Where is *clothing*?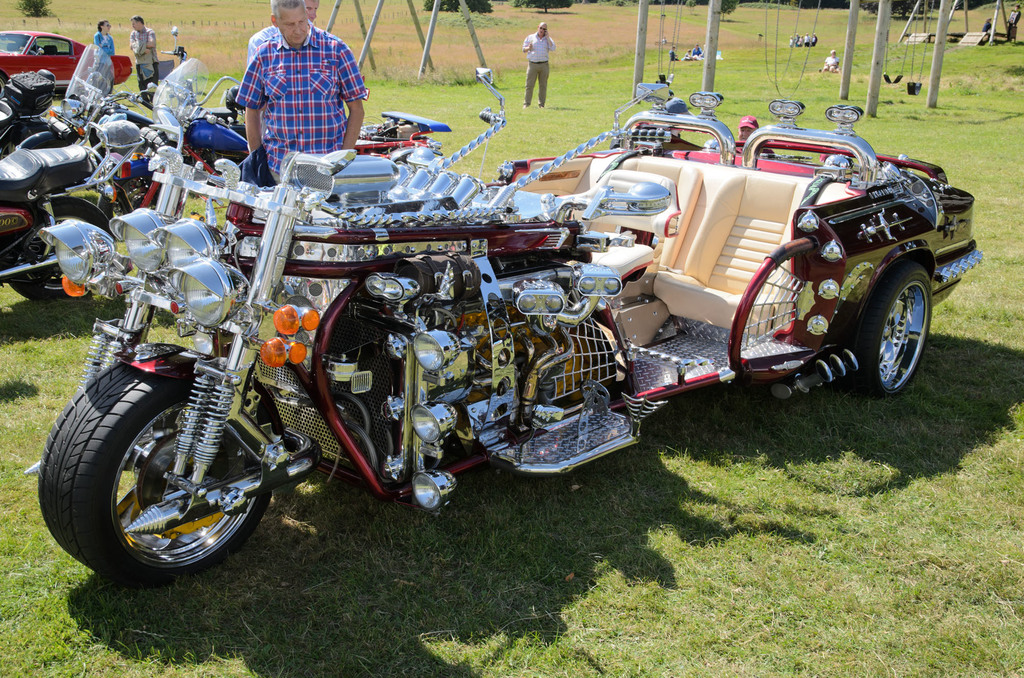
[left=702, top=47, right=705, bottom=59].
